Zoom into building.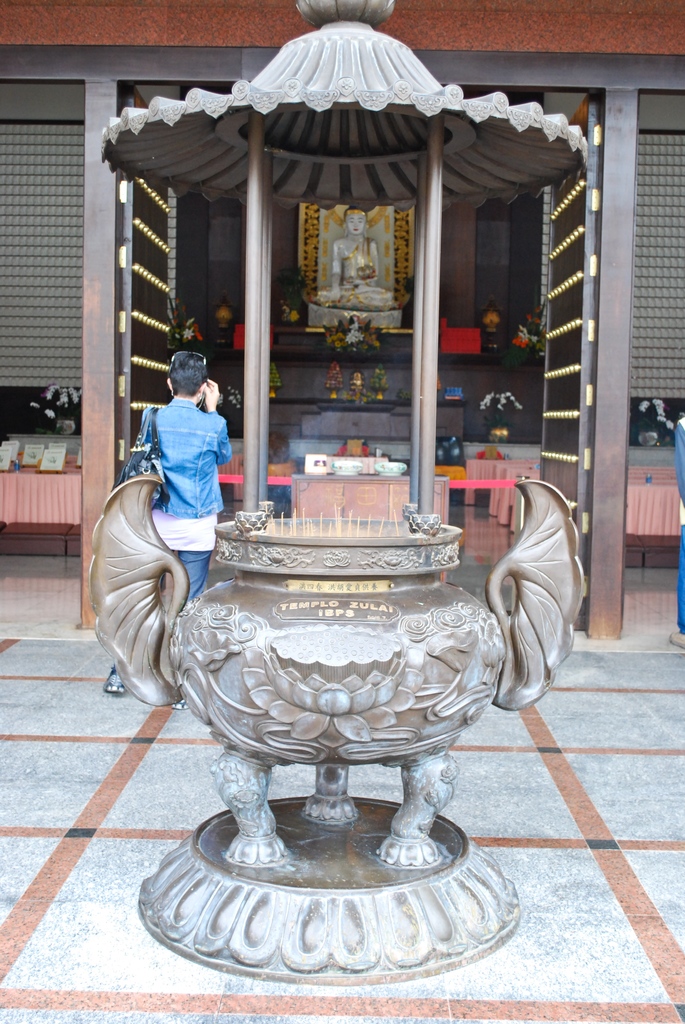
Zoom target: x1=0, y1=0, x2=684, y2=648.
